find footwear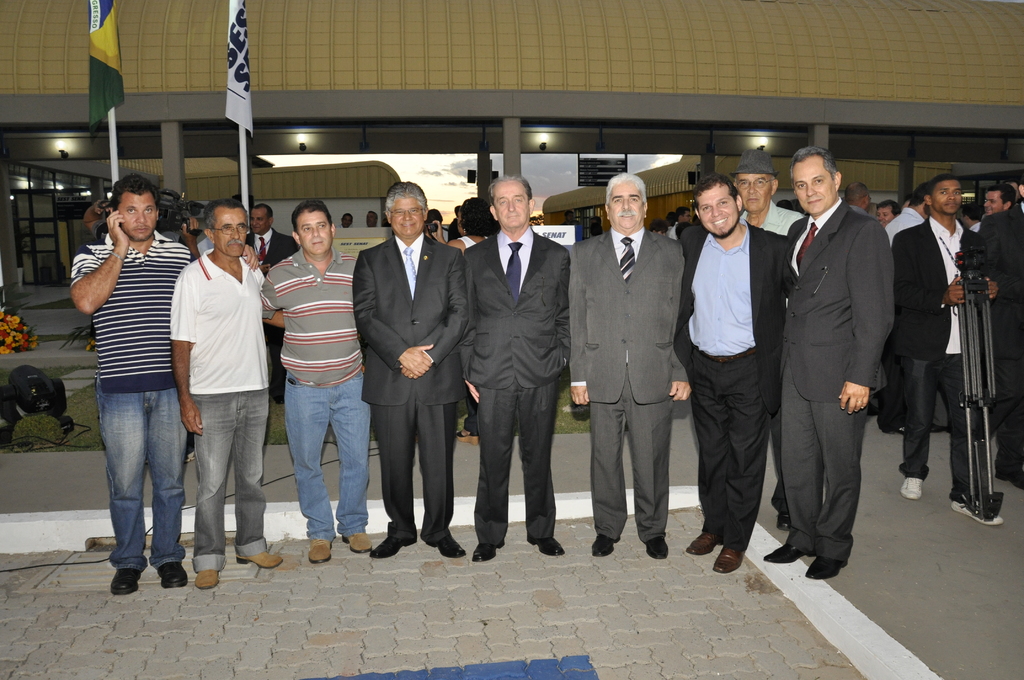
(771, 513, 794, 534)
